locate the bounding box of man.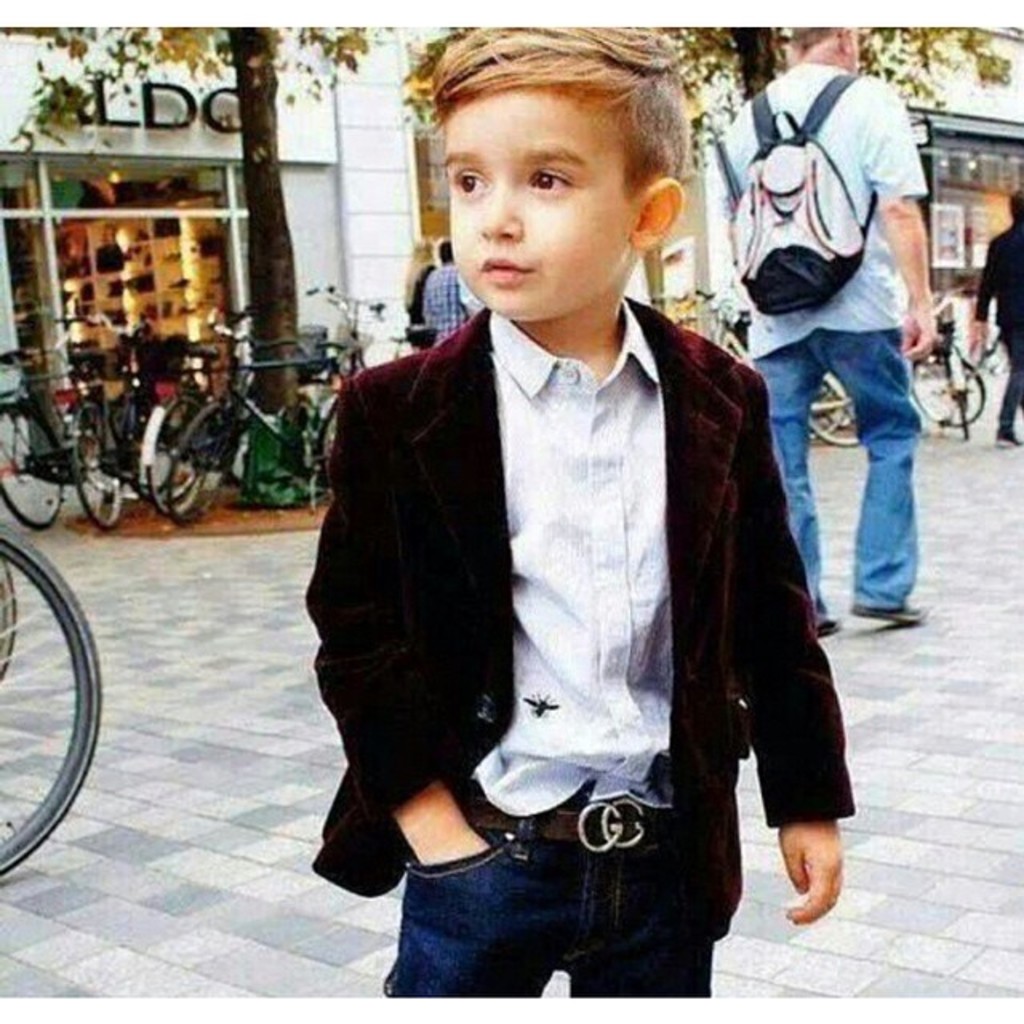
Bounding box: region(430, 242, 464, 336).
